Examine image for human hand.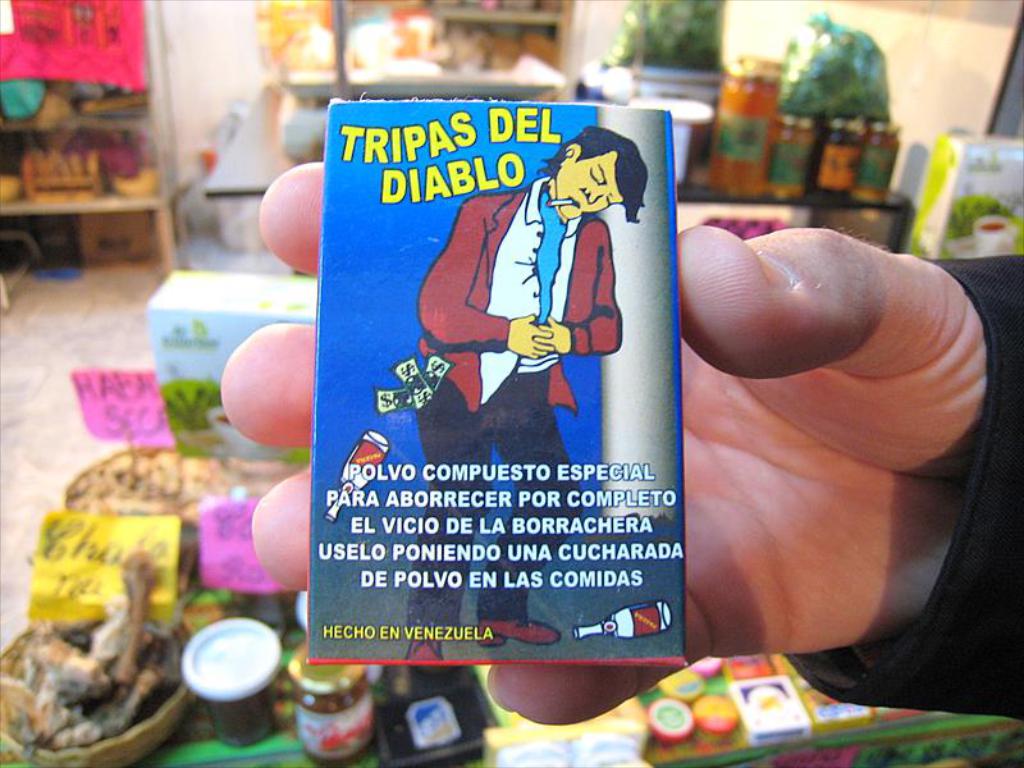
Examination result: 511, 312, 553, 357.
